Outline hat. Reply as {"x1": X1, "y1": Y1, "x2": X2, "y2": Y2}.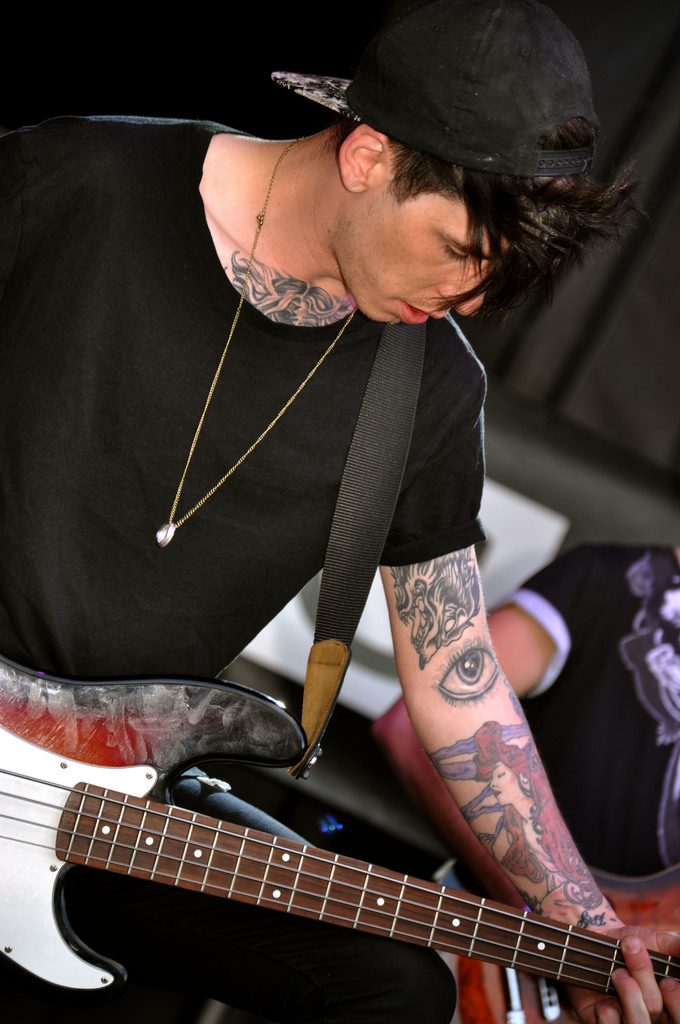
{"x1": 270, "y1": 0, "x2": 597, "y2": 171}.
